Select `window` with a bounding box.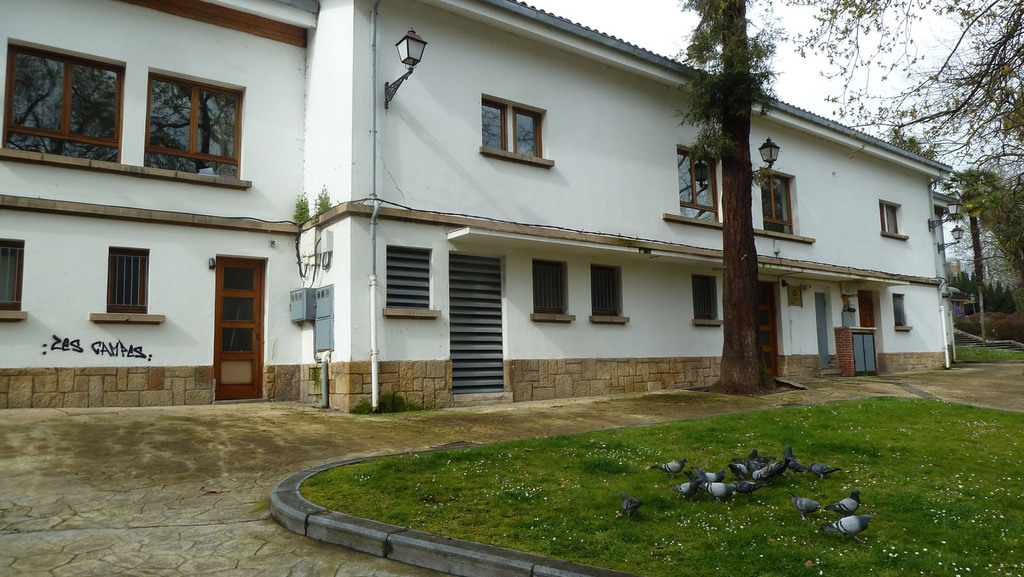
[x1=0, y1=52, x2=129, y2=159].
